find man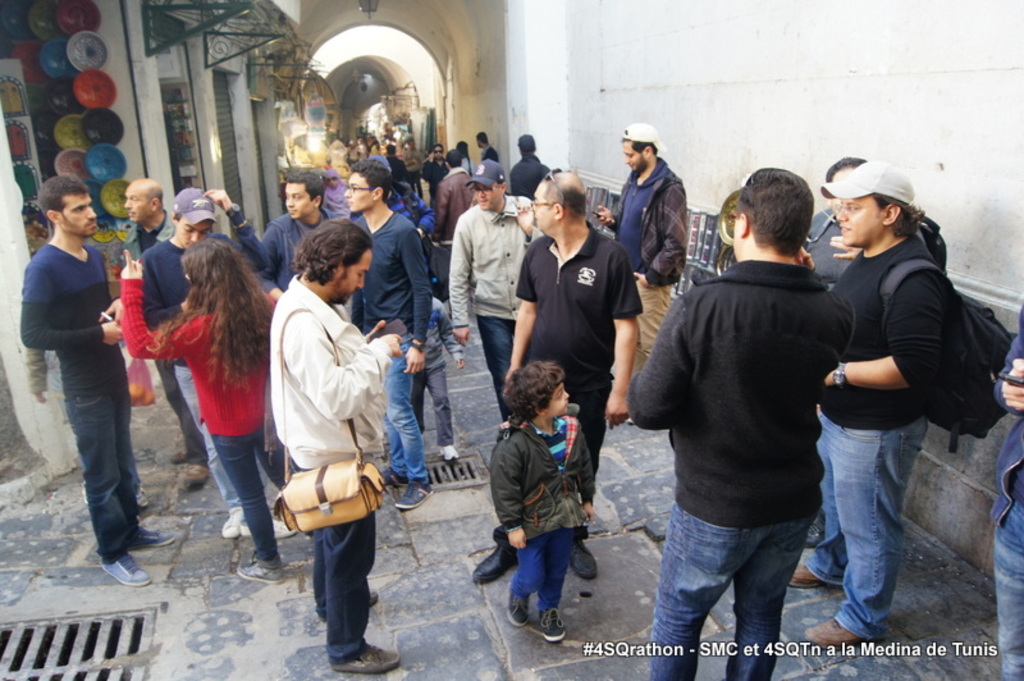
region(15, 172, 179, 586)
